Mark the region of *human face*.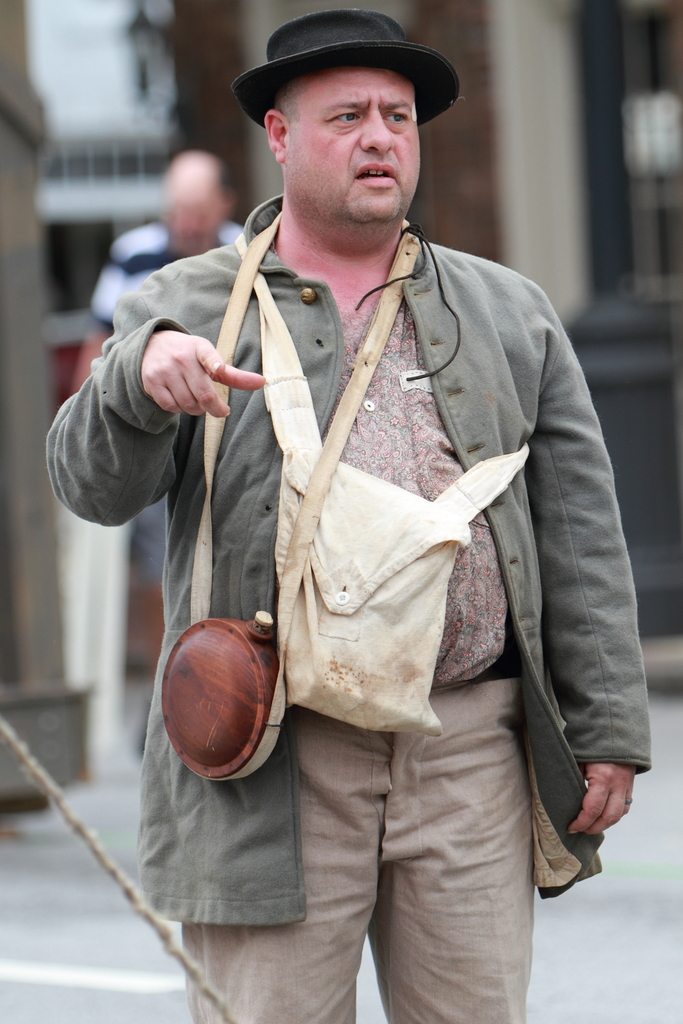
Region: <box>286,64,422,227</box>.
